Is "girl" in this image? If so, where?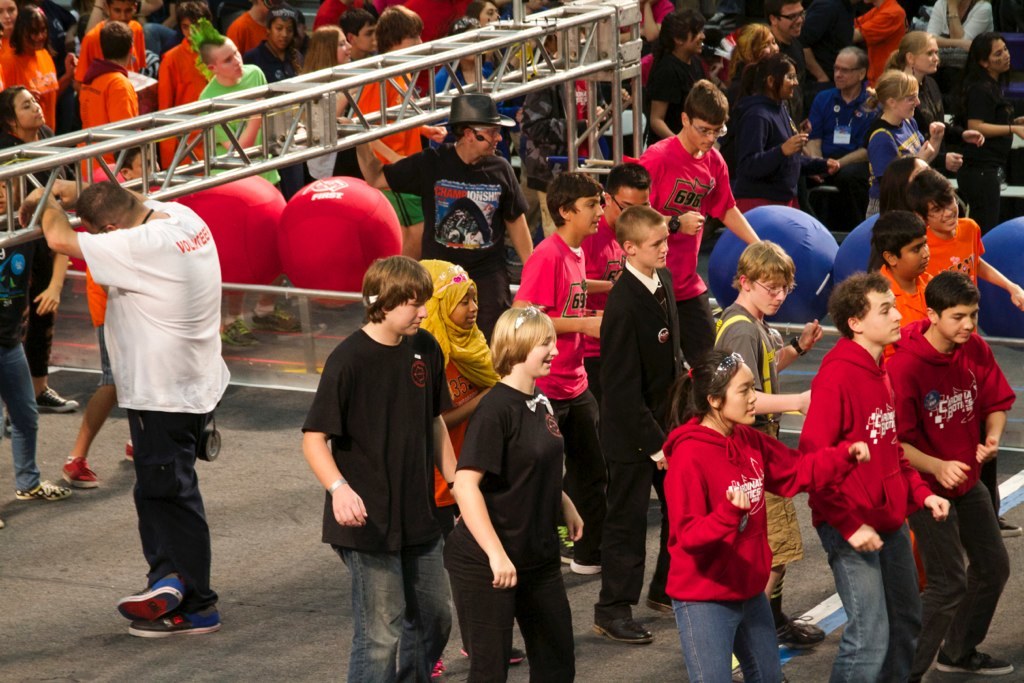
Yes, at (645,7,706,142).
